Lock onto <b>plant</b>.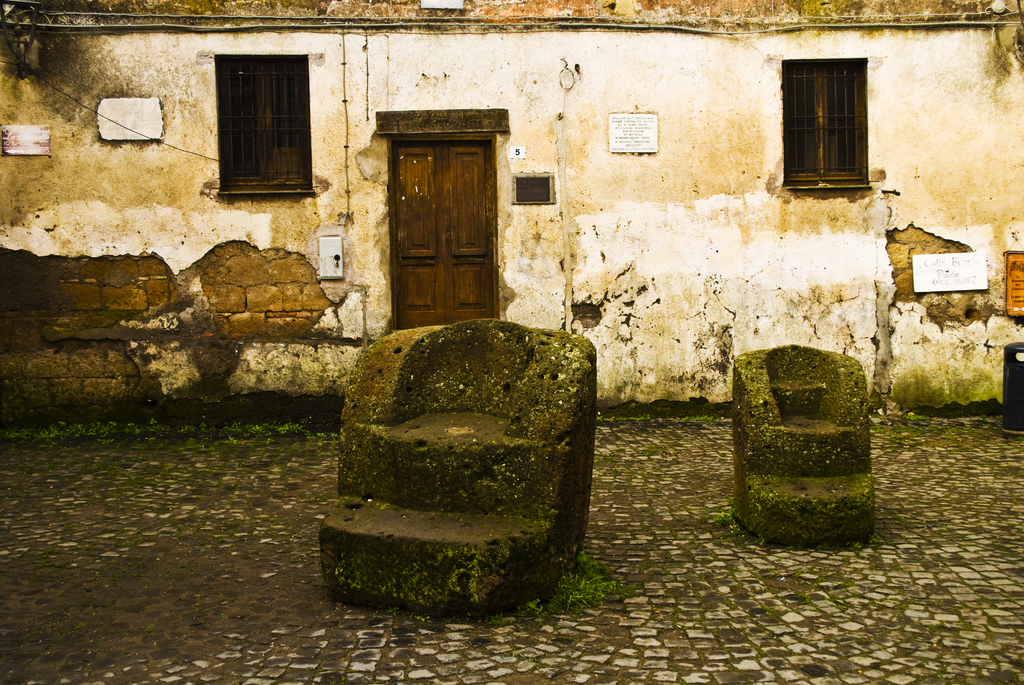
Locked: {"left": 715, "top": 491, "right": 763, "bottom": 549}.
